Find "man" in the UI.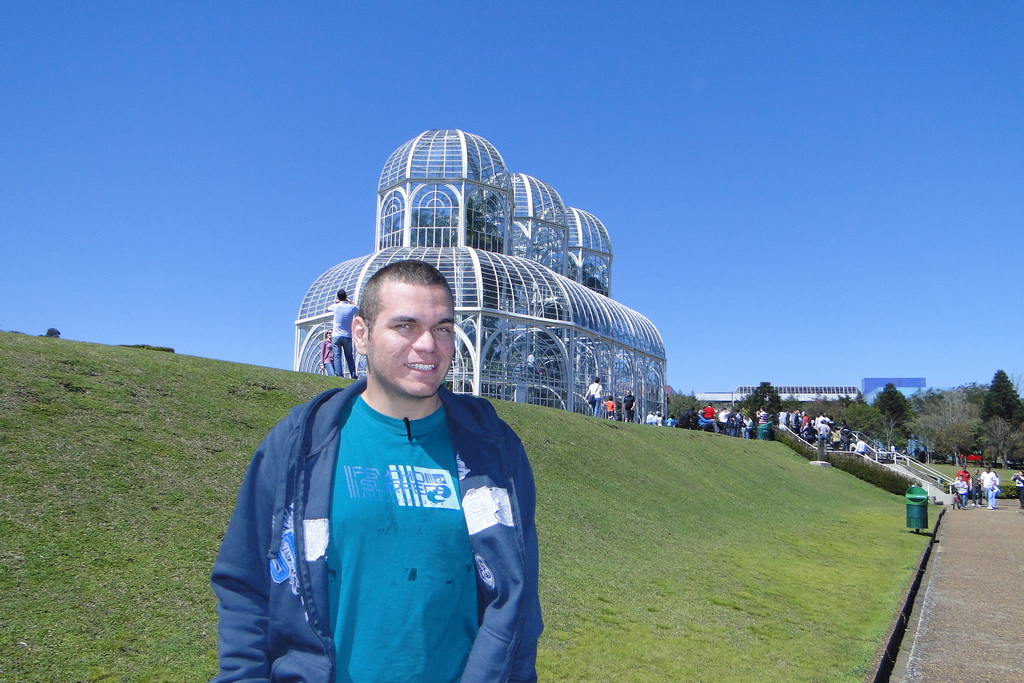
UI element at x1=854, y1=439, x2=863, y2=456.
